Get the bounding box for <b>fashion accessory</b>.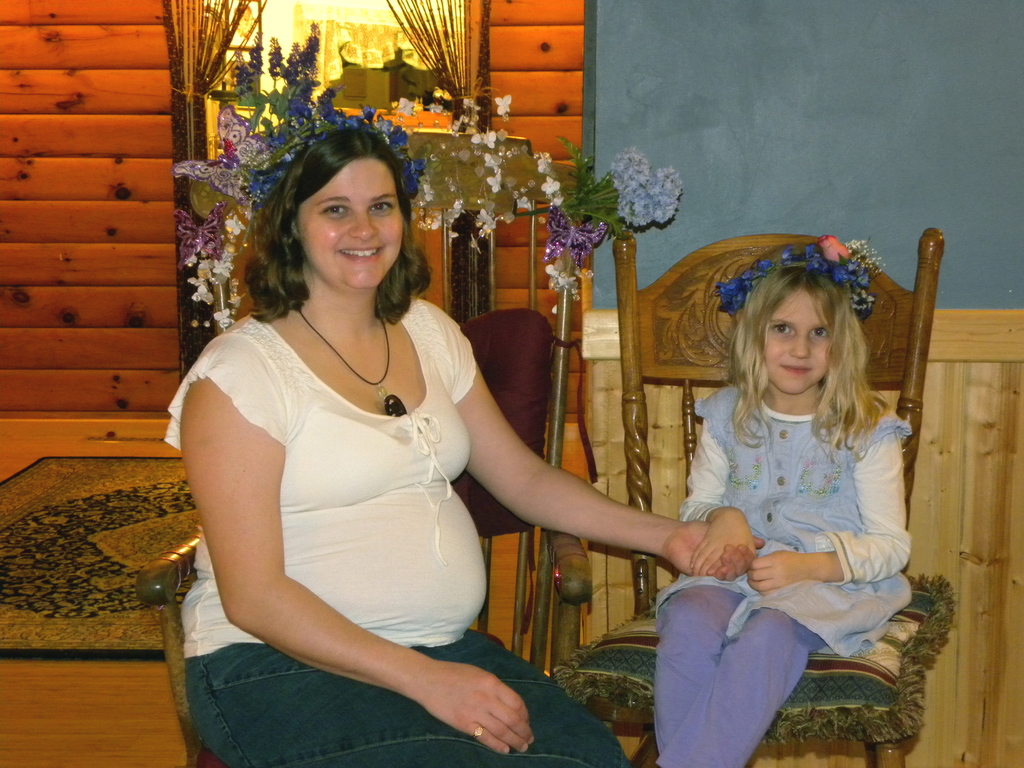
(472, 724, 483, 738).
